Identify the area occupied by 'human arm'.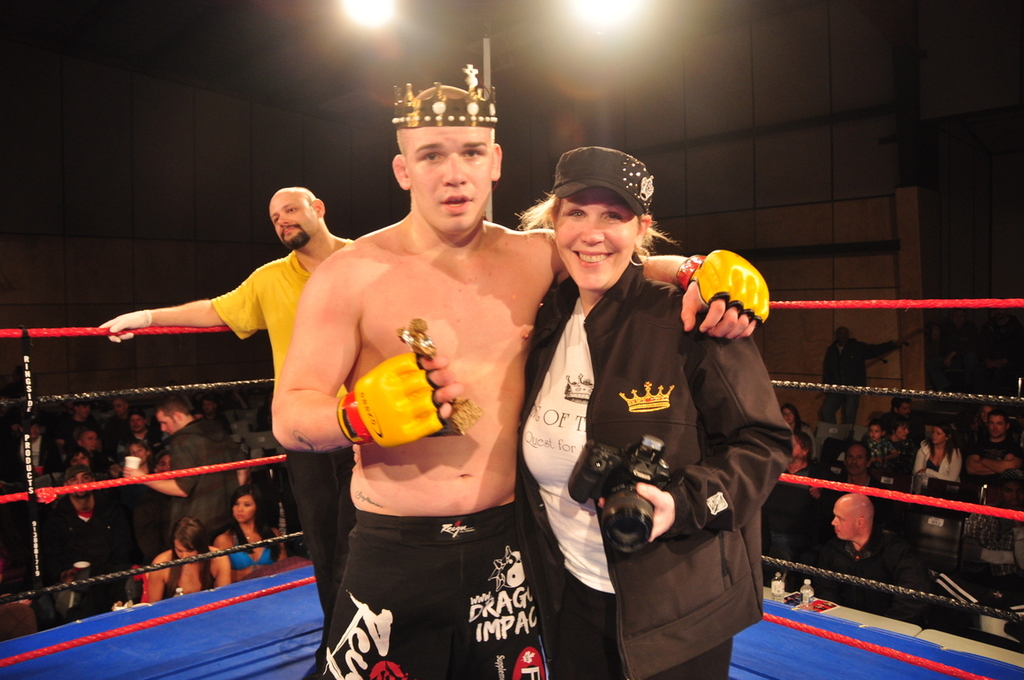
Area: (145, 550, 166, 603).
